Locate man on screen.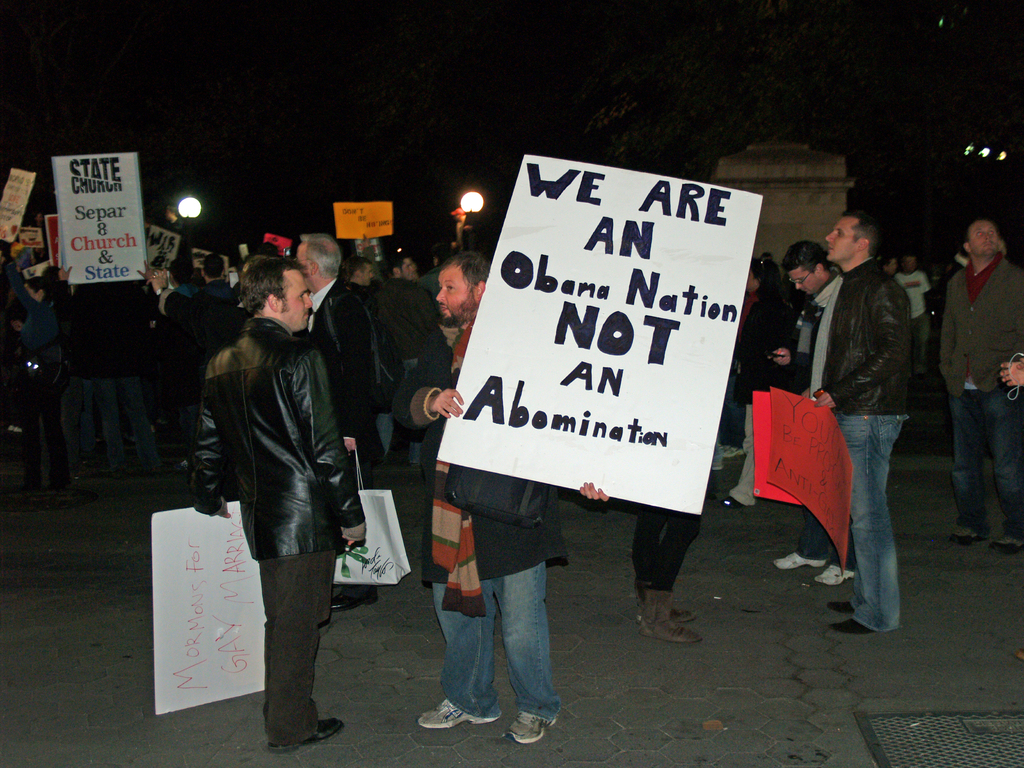
On screen at <bbox>763, 241, 847, 589</bbox>.
